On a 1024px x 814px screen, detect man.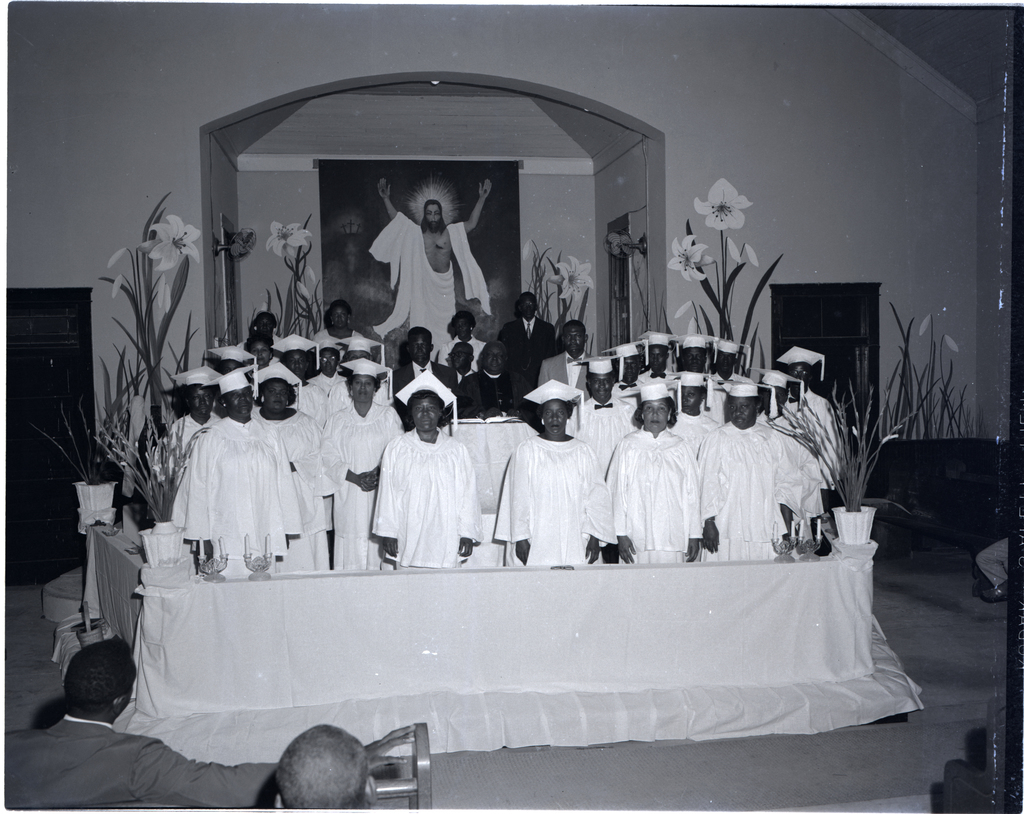
(499,293,554,388).
